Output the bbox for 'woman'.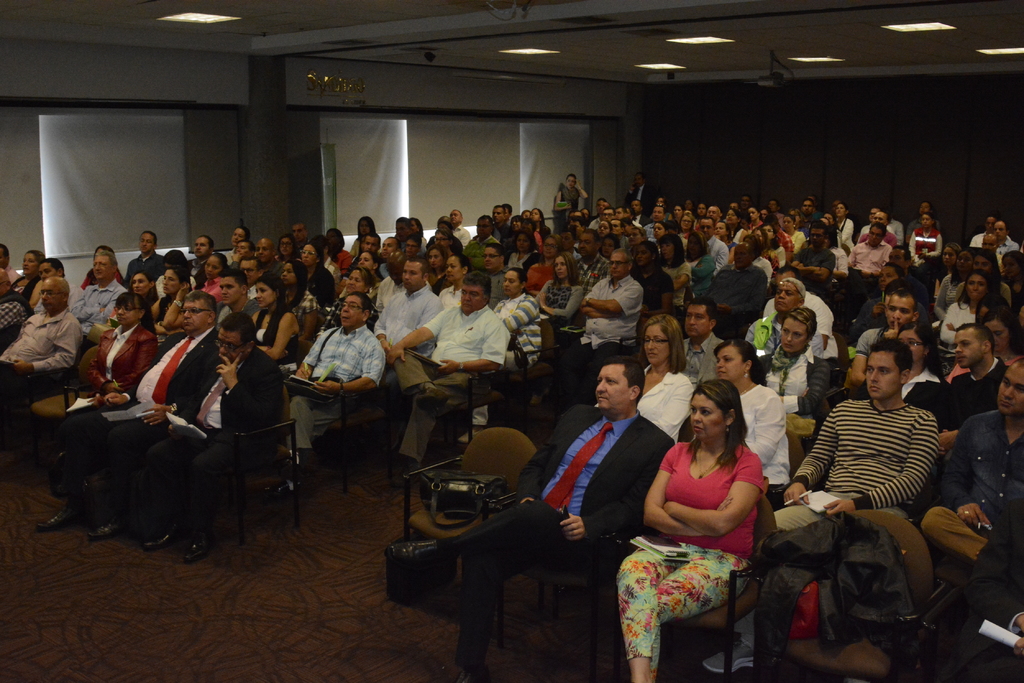
<bbox>725, 212, 746, 239</bbox>.
